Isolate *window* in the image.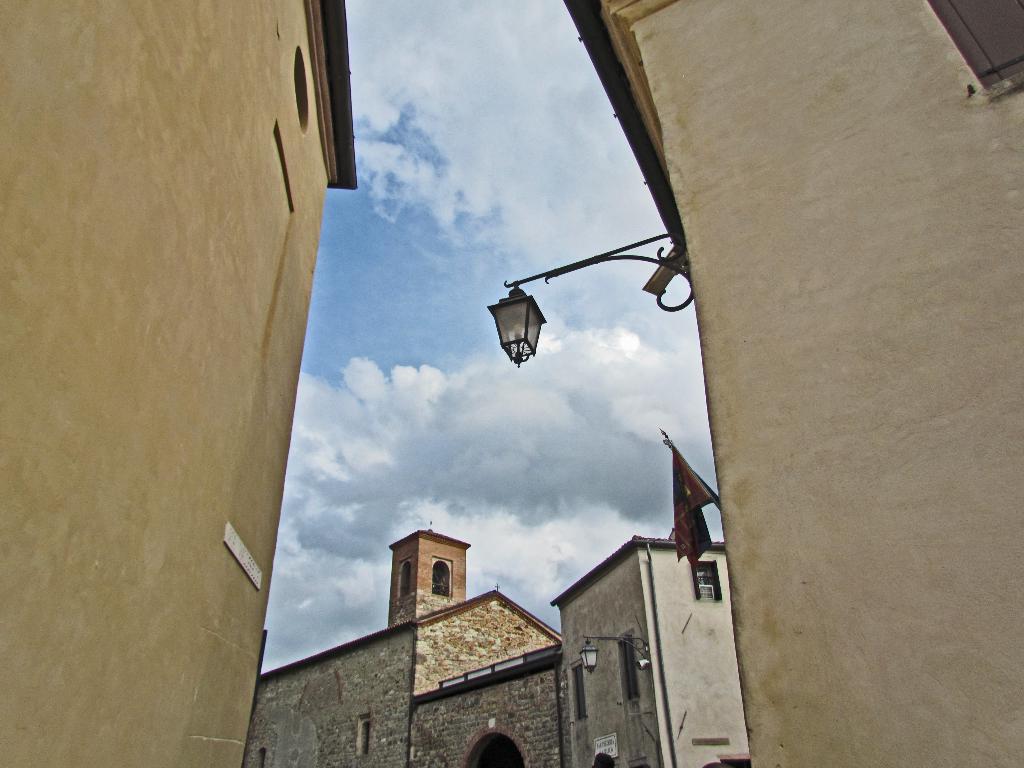
Isolated region: [left=360, top=715, right=369, bottom=757].
